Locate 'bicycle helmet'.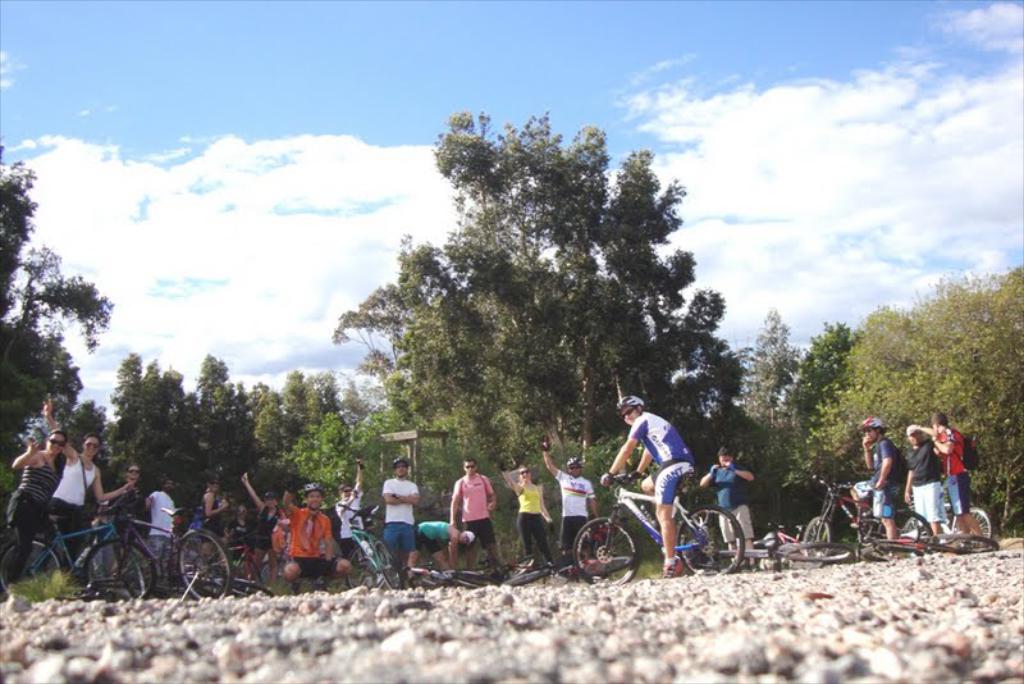
Bounding box: pyautogui.locateOnScreen(858, 412, 877, 432).
